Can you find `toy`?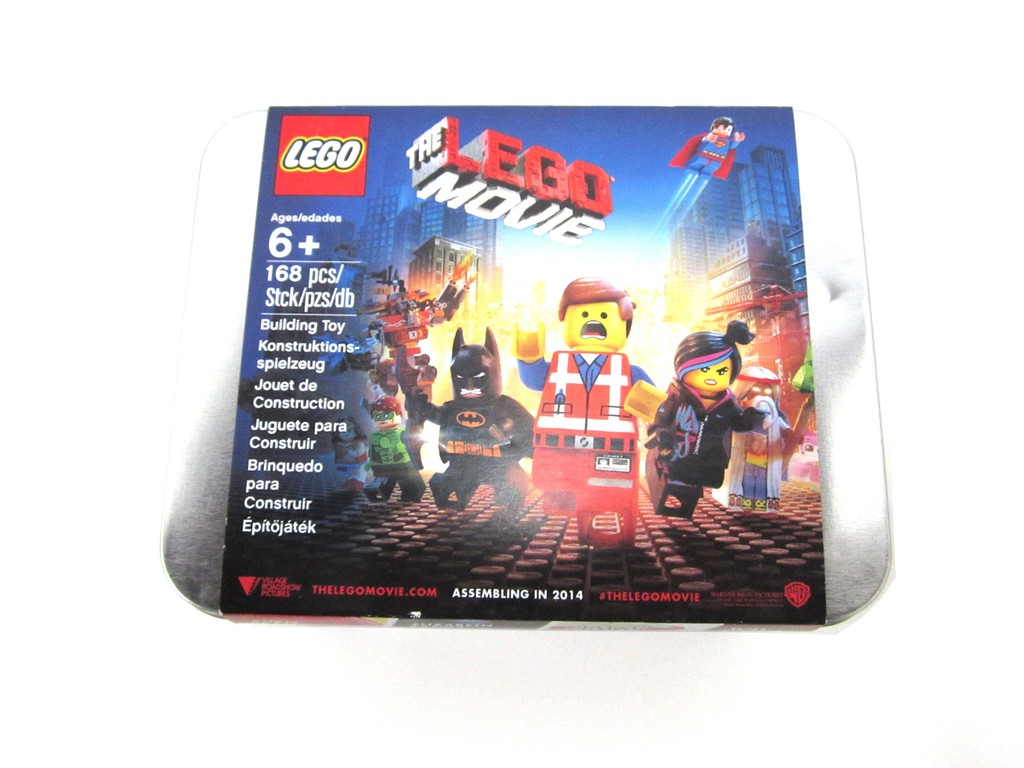
Yes, bounding box: 359,270,473,481.
